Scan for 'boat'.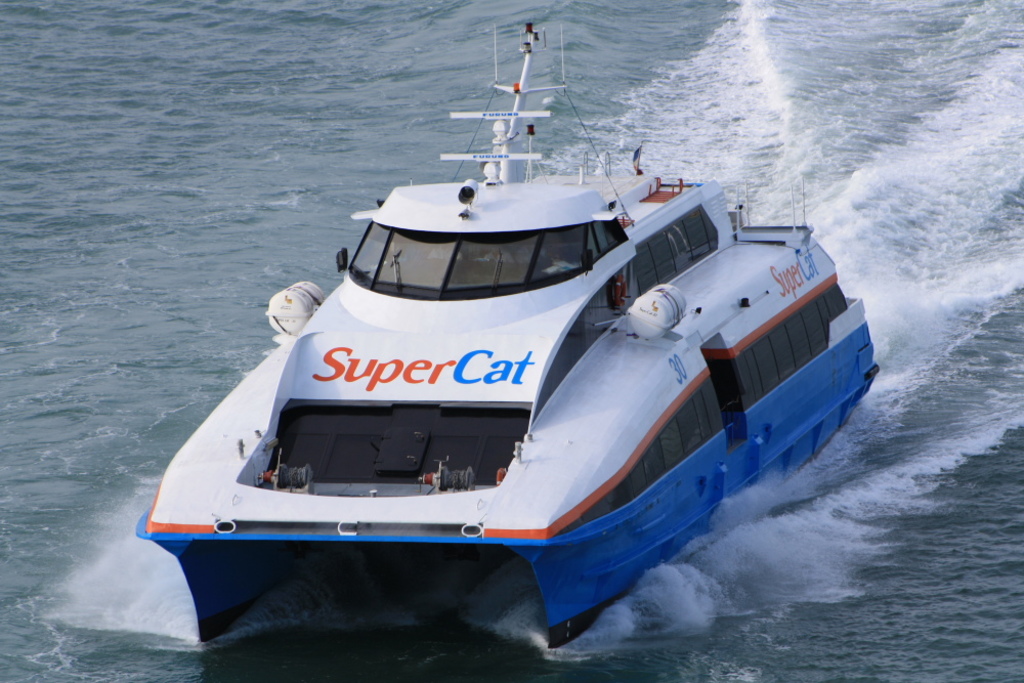
Scan result: 135, 22, 881, 651.
